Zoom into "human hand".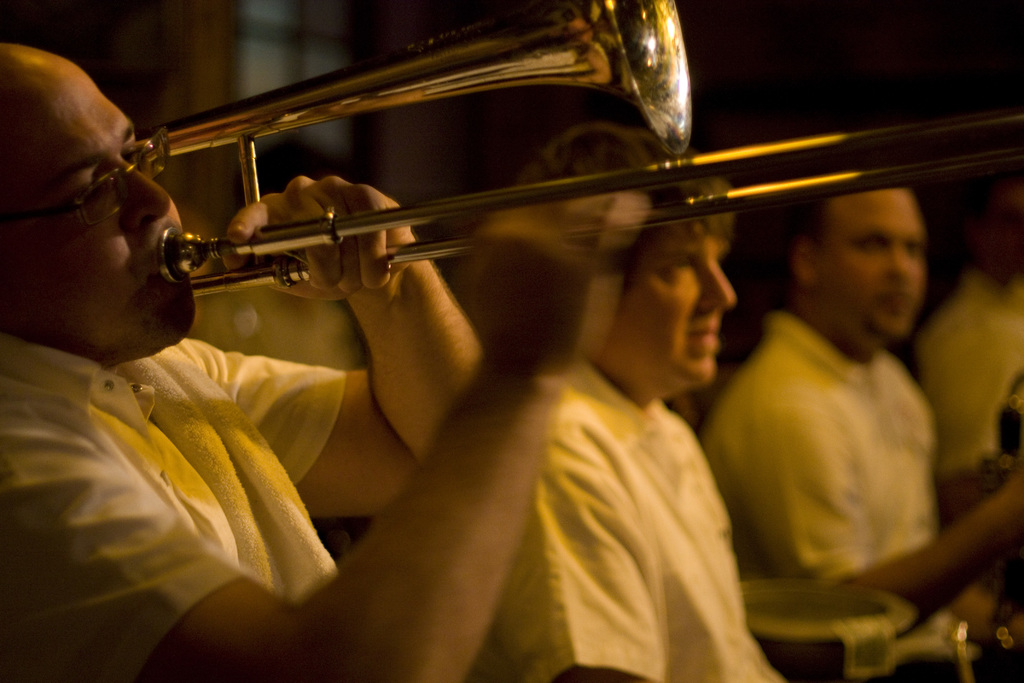
Zoom target: {"left": 458, "top": 185, "right": 627, "bottom": 375}.
